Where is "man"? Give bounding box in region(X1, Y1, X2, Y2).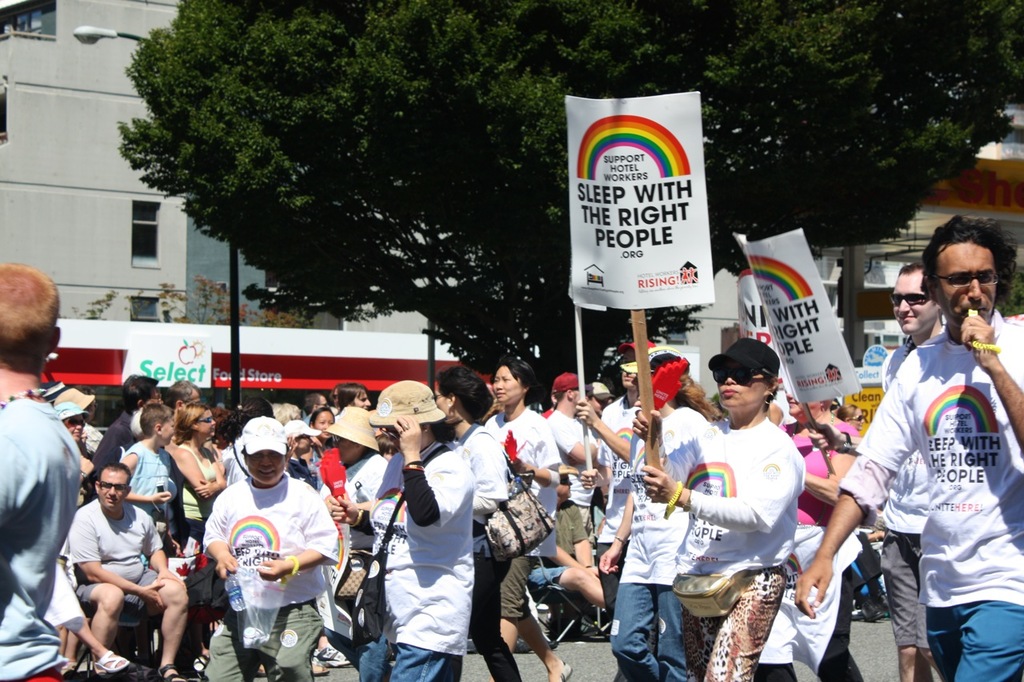
region(556, 367, 618, 661).
